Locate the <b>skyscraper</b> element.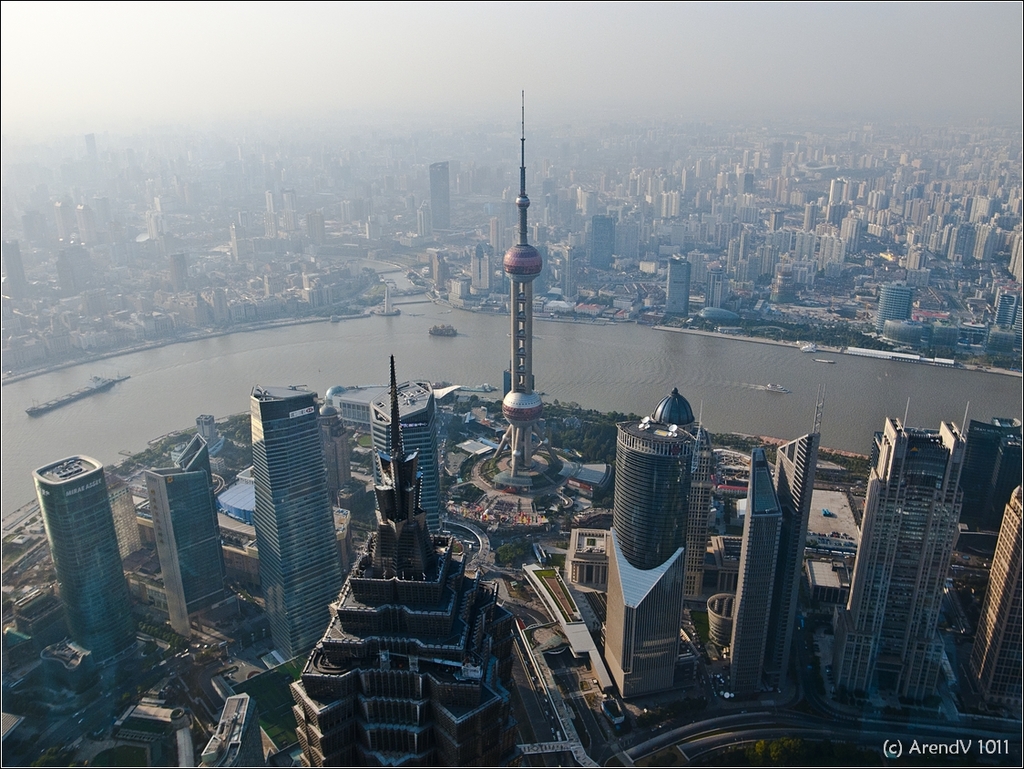
Element bbox: {"left": 876, "top": 284, "right": 915, "bottom": 314}.
